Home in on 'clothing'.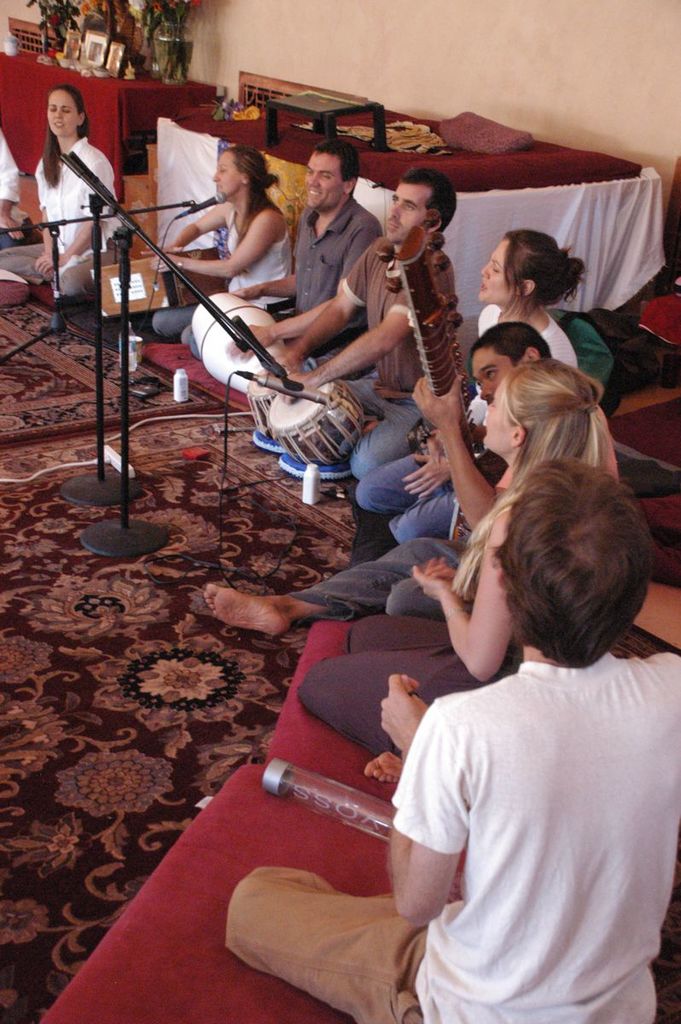
Homed in at [x1=0, y1=139, x2=109, y2=288].
